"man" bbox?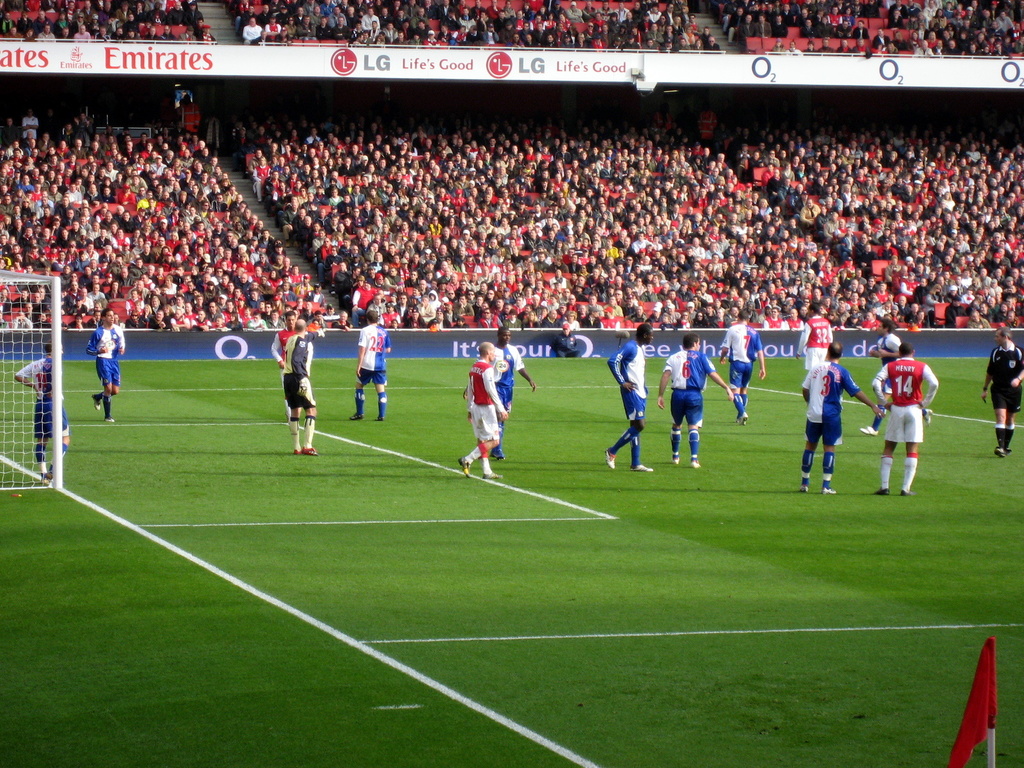
x1=796, y1=163, x2=809, y2=191
